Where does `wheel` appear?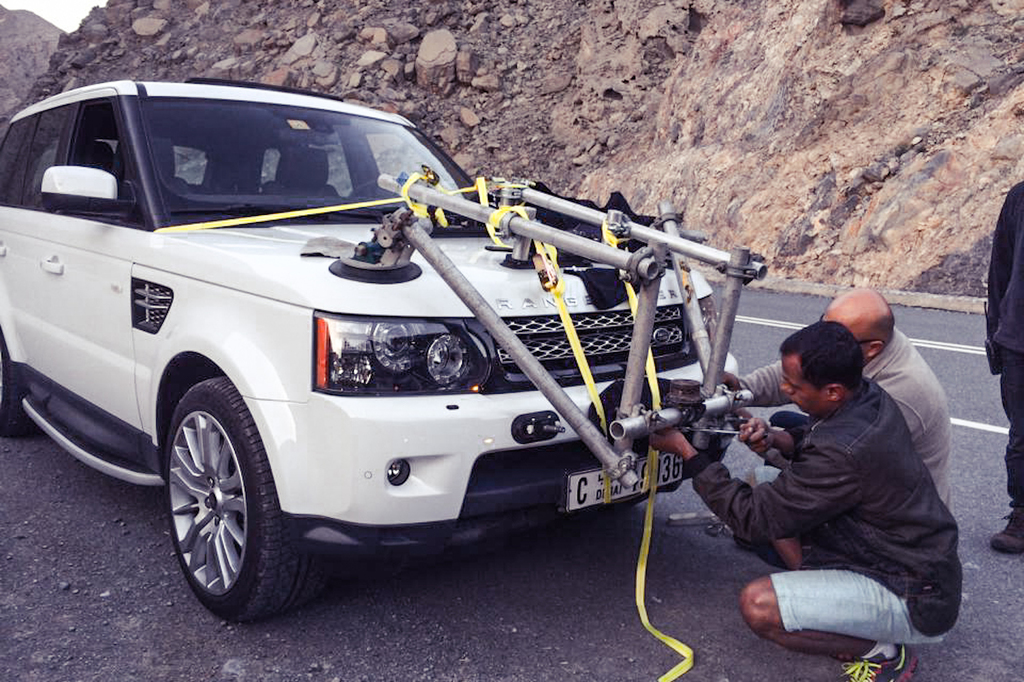
Appears at <bbox>155, 379, 287, 616</bbox>.
